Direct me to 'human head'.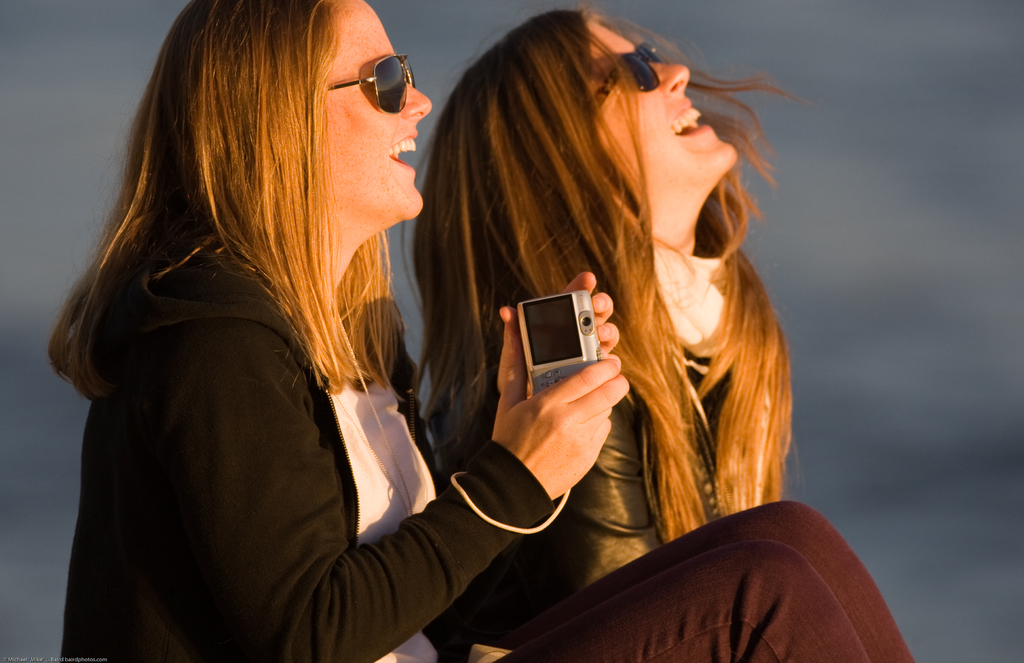
Direction: x1=122, y1=0, x2=435, y2=243.
